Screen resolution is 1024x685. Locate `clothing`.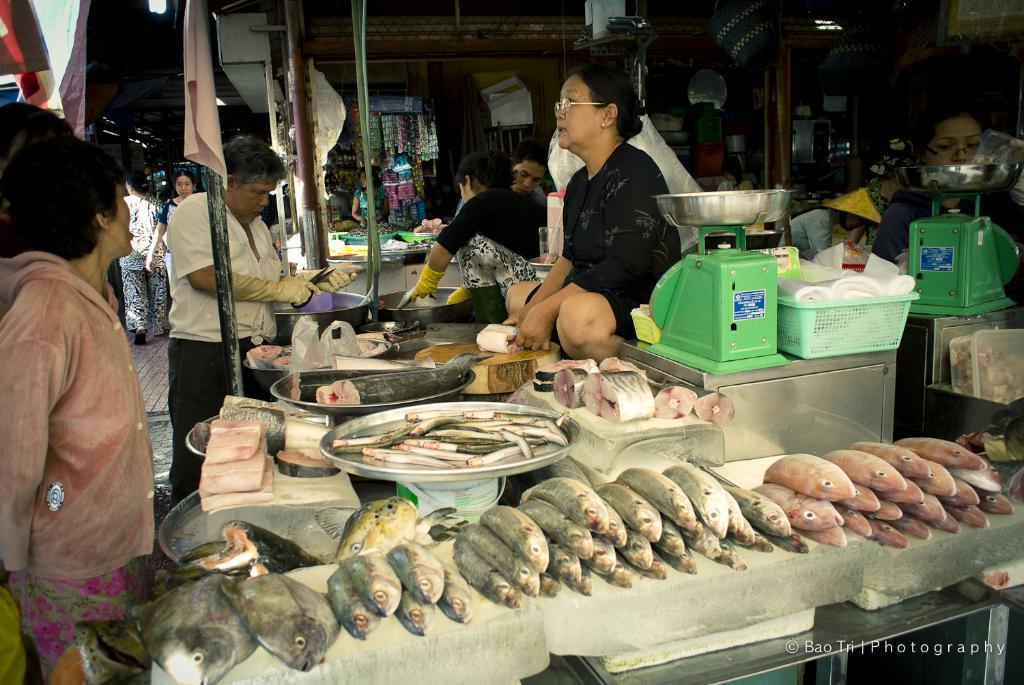
BBox(160, 179, 319, 495).
